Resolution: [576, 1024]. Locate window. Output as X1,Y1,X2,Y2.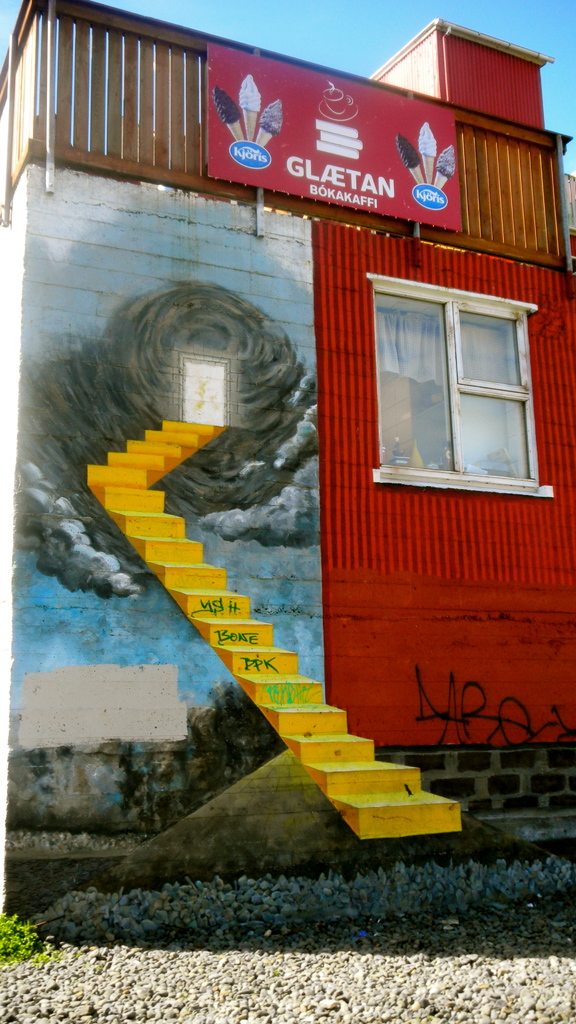
371,270,553,494.
